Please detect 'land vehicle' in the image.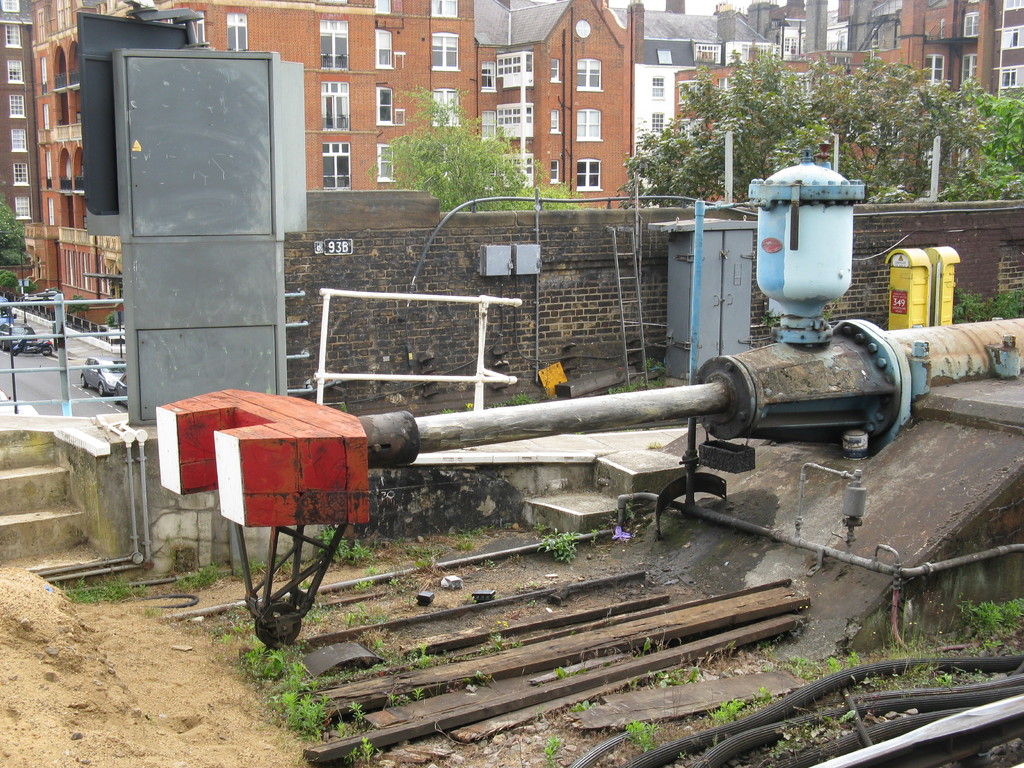
0, 320, 35, 351.
